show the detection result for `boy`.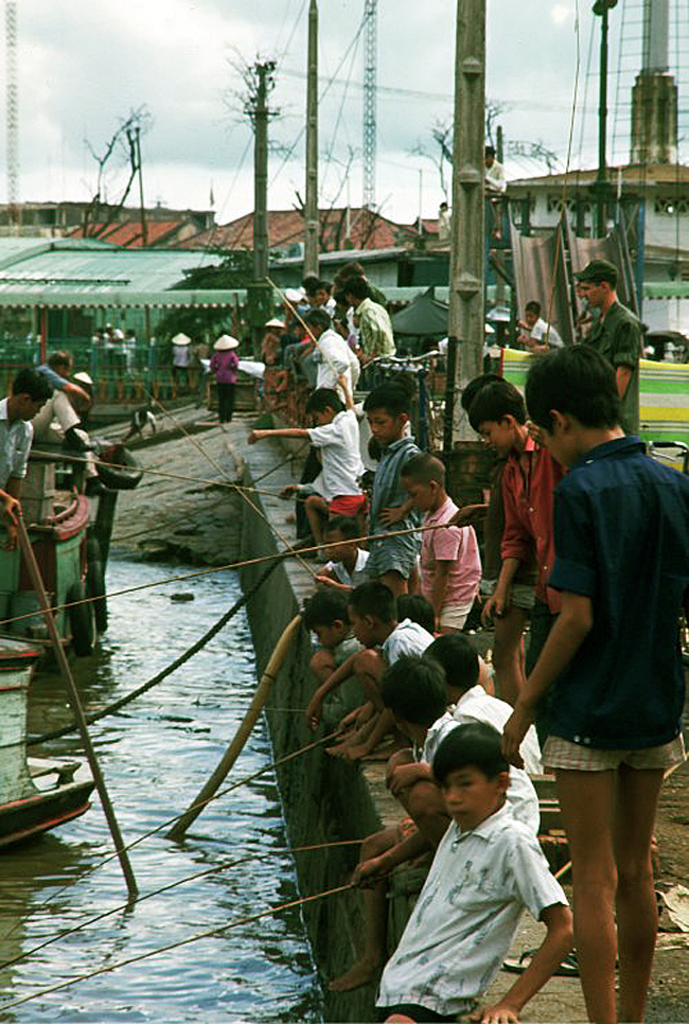
<bbox>248, 376, 370, 551</bbox>.
